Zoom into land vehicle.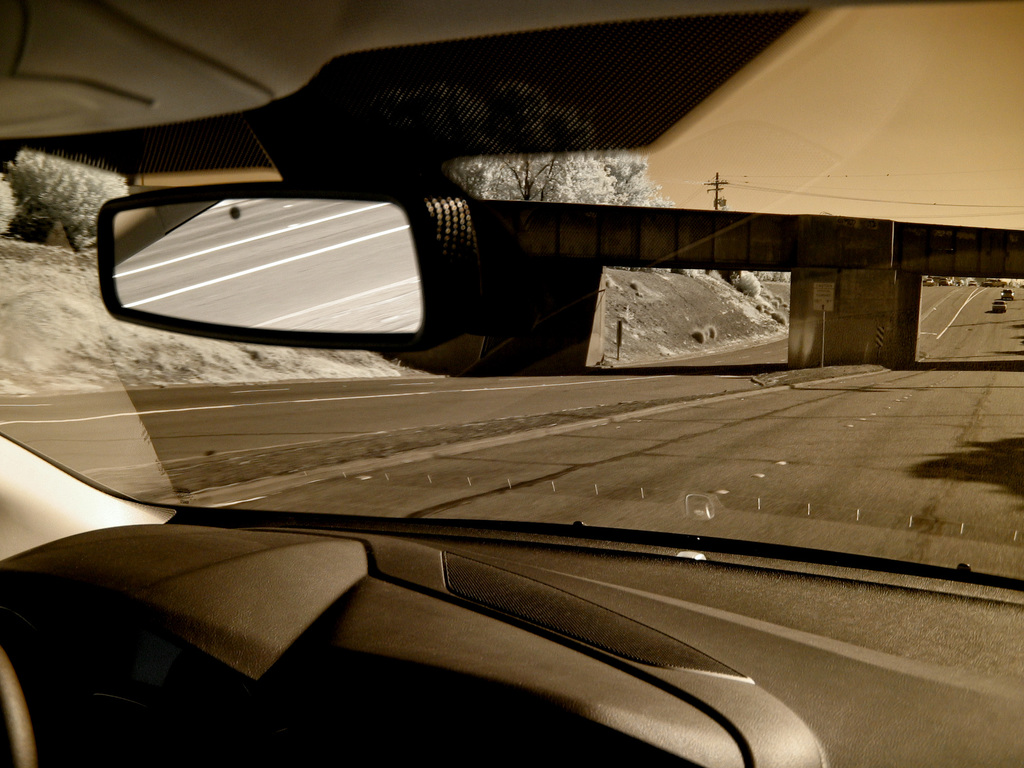
Zoom target: rect(0, 0, 1023, 767).
